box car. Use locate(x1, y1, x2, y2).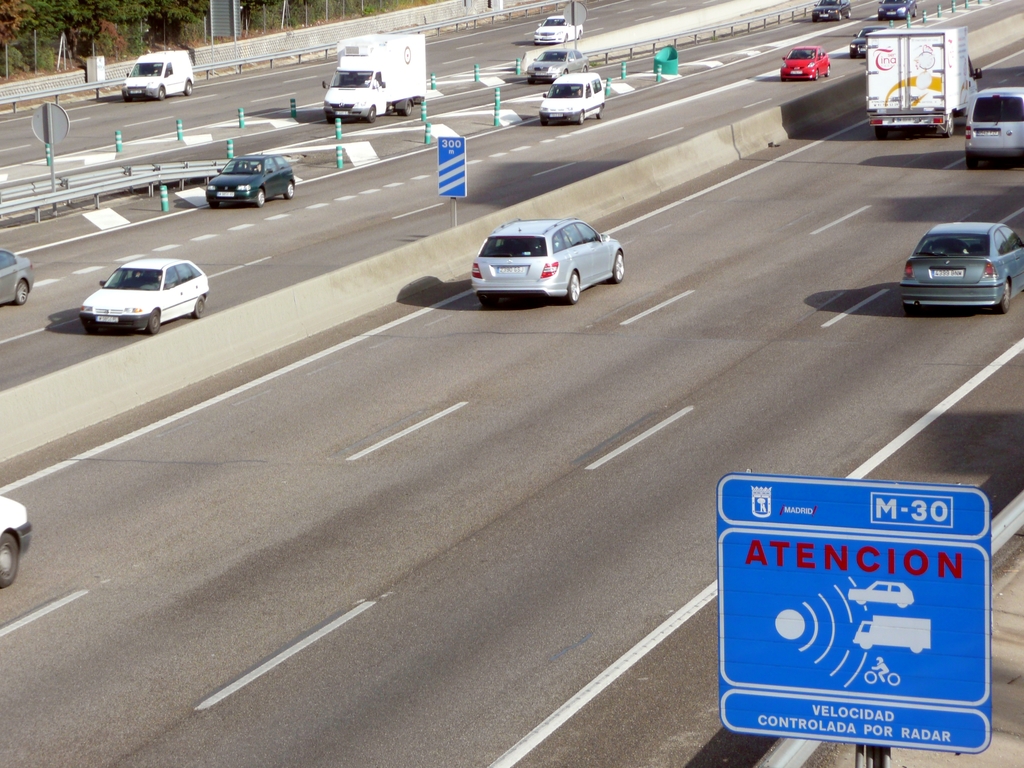
locate(964, 87, 1023, 169).
